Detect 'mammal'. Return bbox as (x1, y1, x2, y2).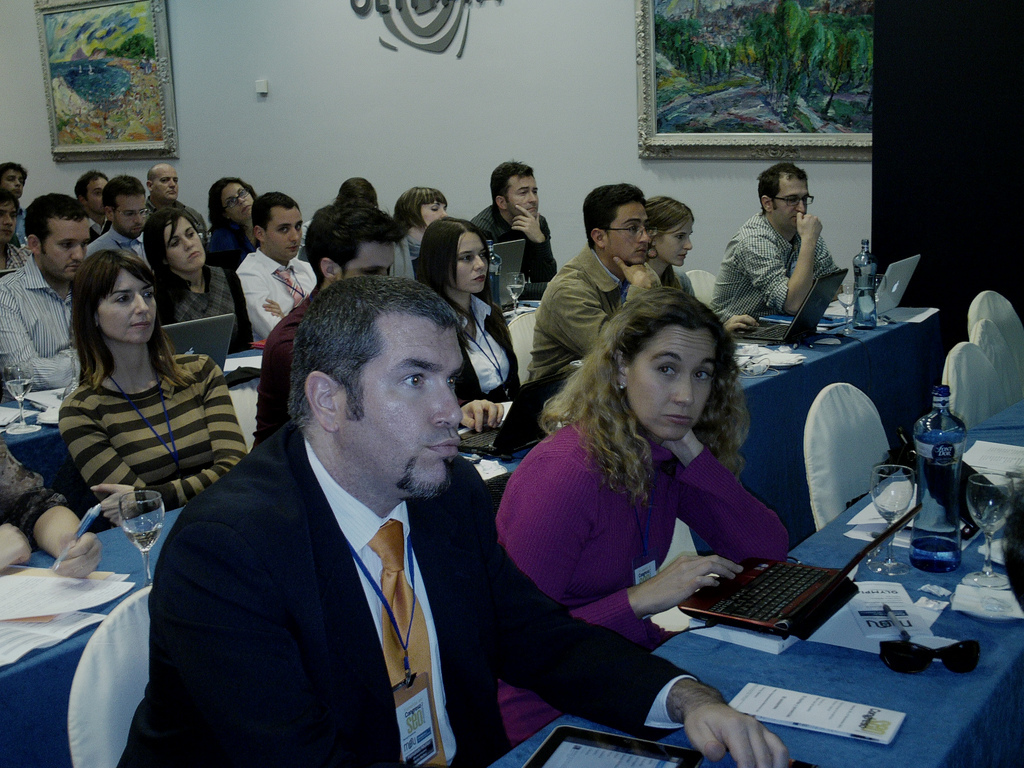
(112, 278, 786, 767).
